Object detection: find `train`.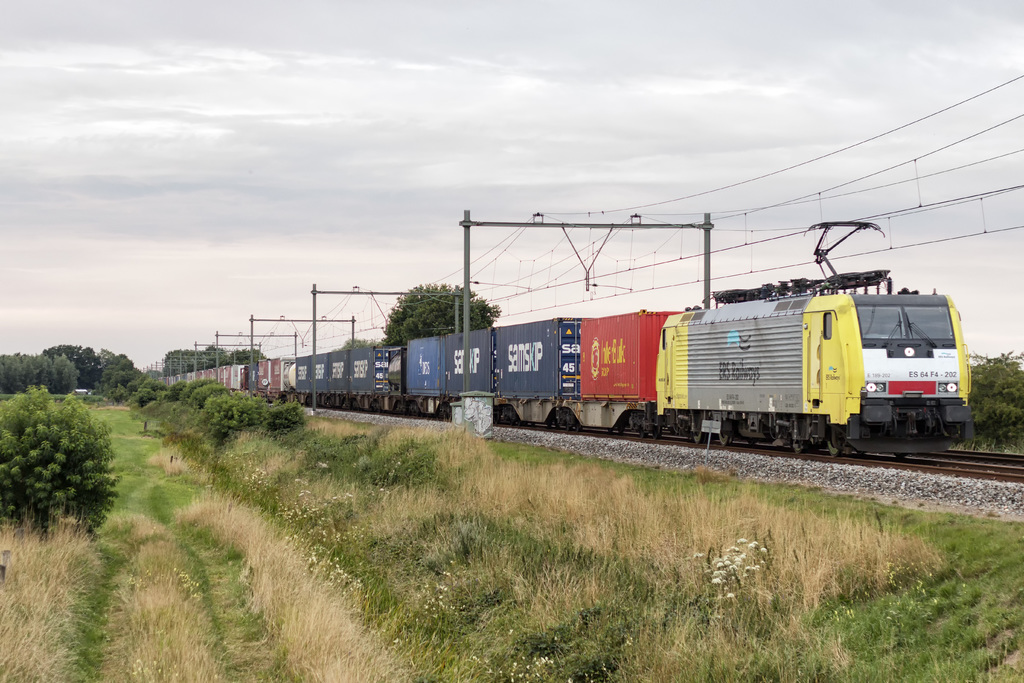
left=163, top=215, right=975, bottom=461.
